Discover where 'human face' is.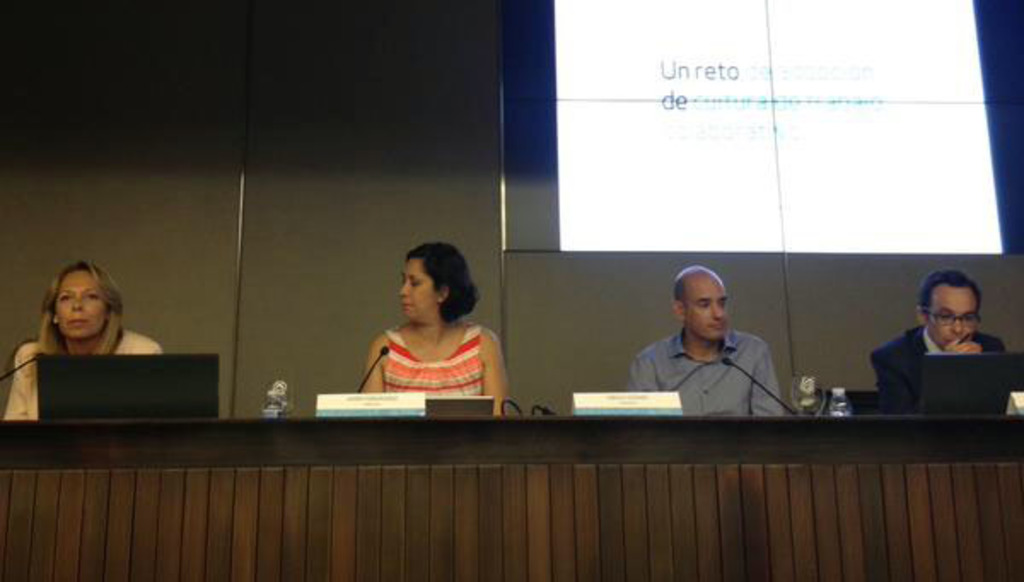
Discovered at box(58, 263, 109, 340).
